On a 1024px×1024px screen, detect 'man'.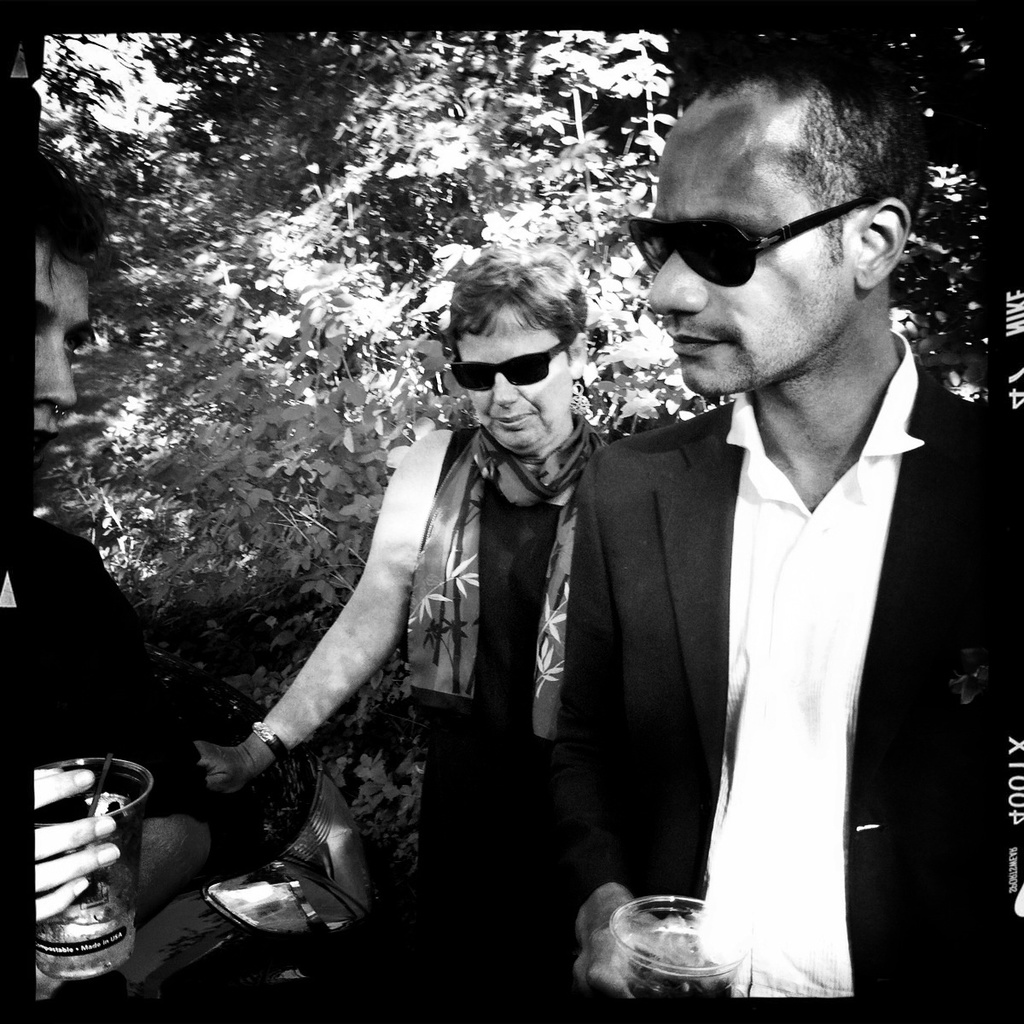
(548,79,997,1005).
